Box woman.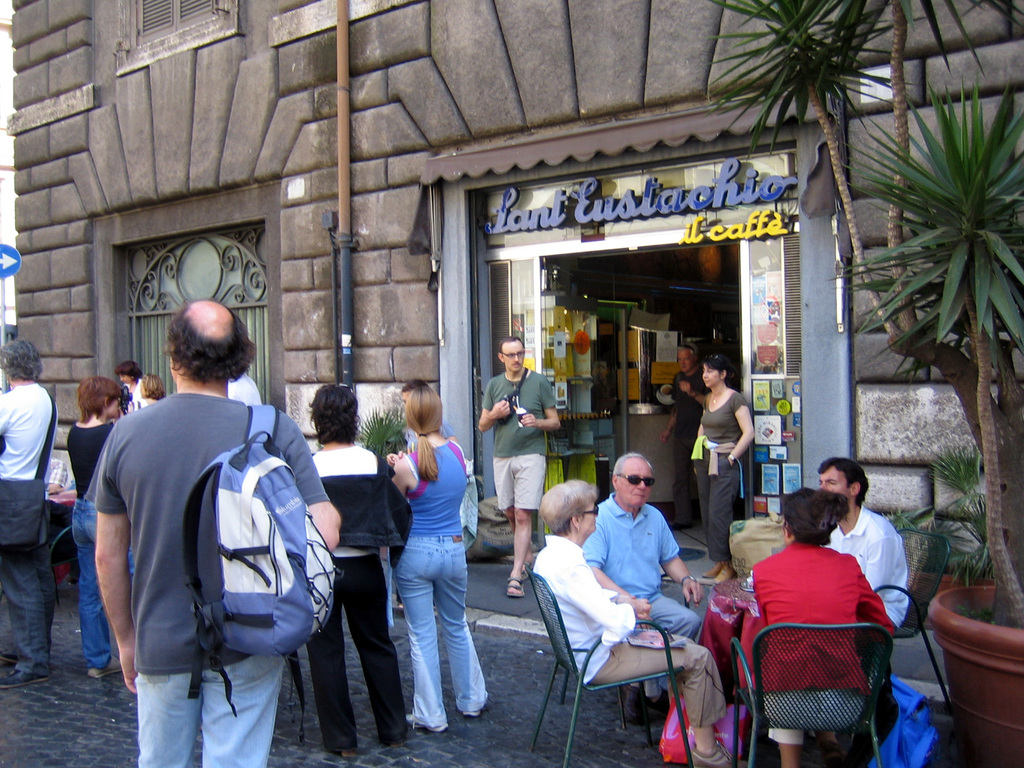
134 373 165 406.
